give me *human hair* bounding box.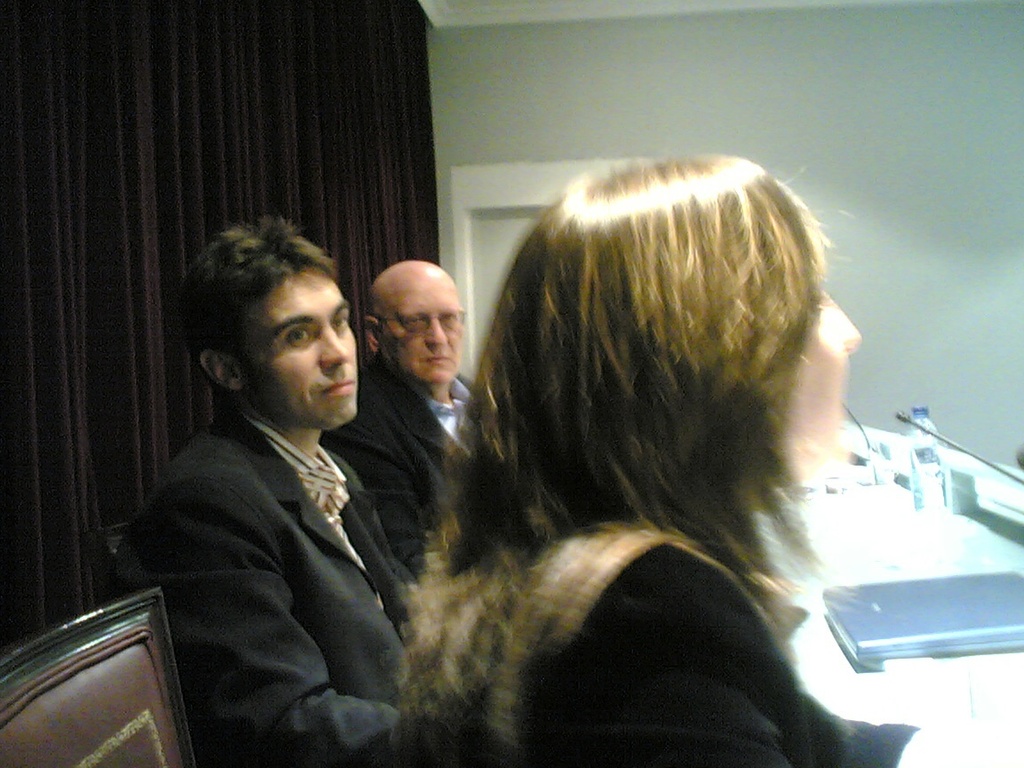
locate(185, 210, 332, 411).
